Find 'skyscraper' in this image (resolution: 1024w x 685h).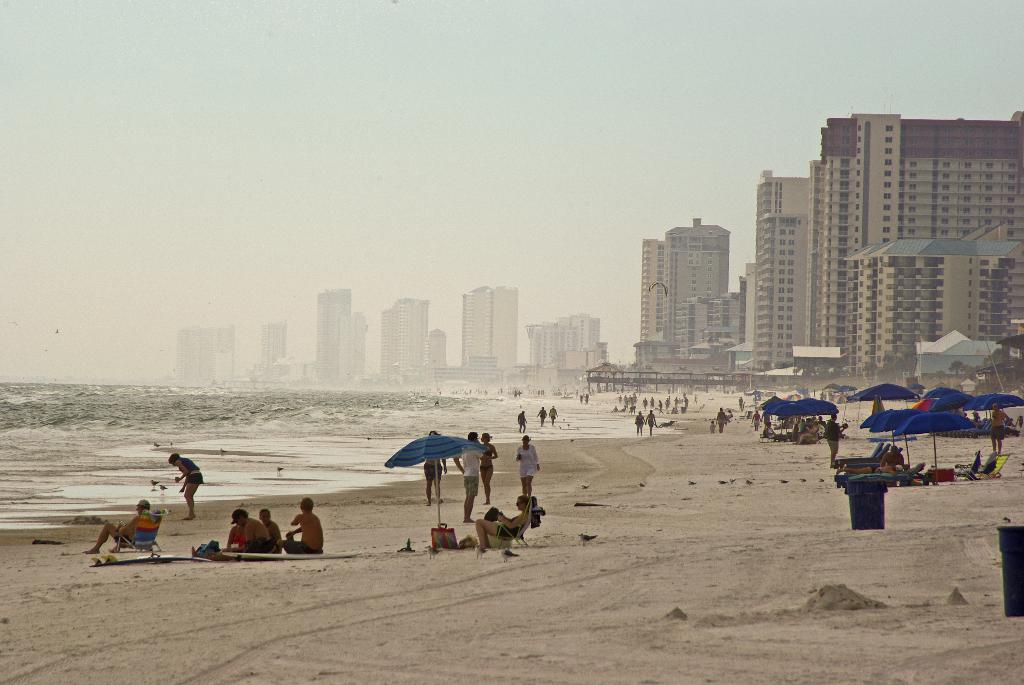
[x1=458, y1=284, x2=523, y2=373].
